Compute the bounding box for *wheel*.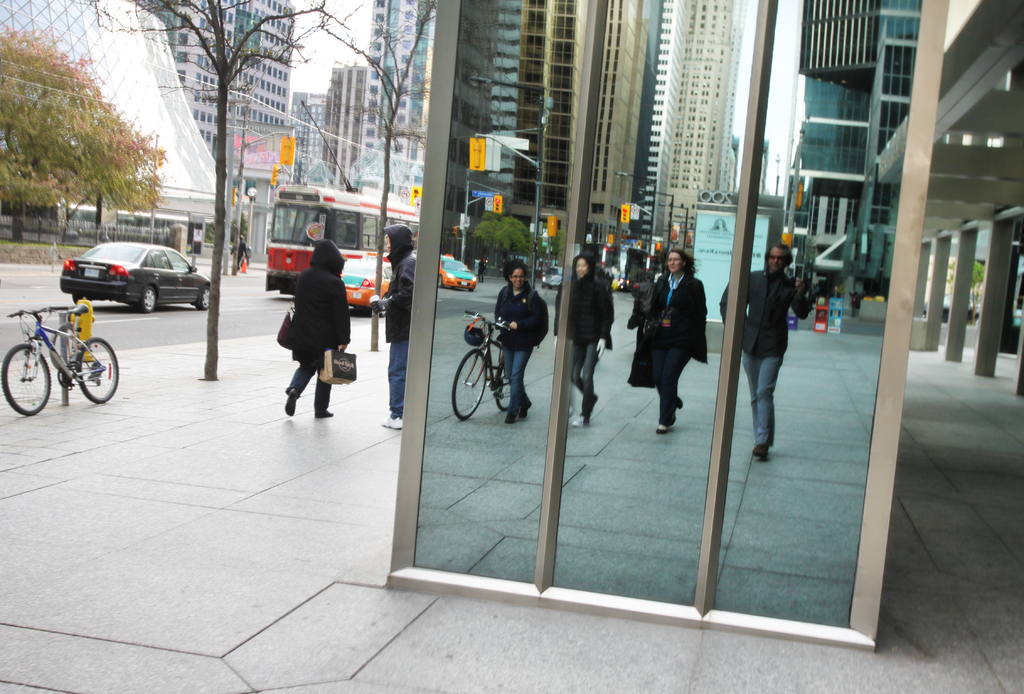
x1=73, y1=297, x2=90, y2=303.
